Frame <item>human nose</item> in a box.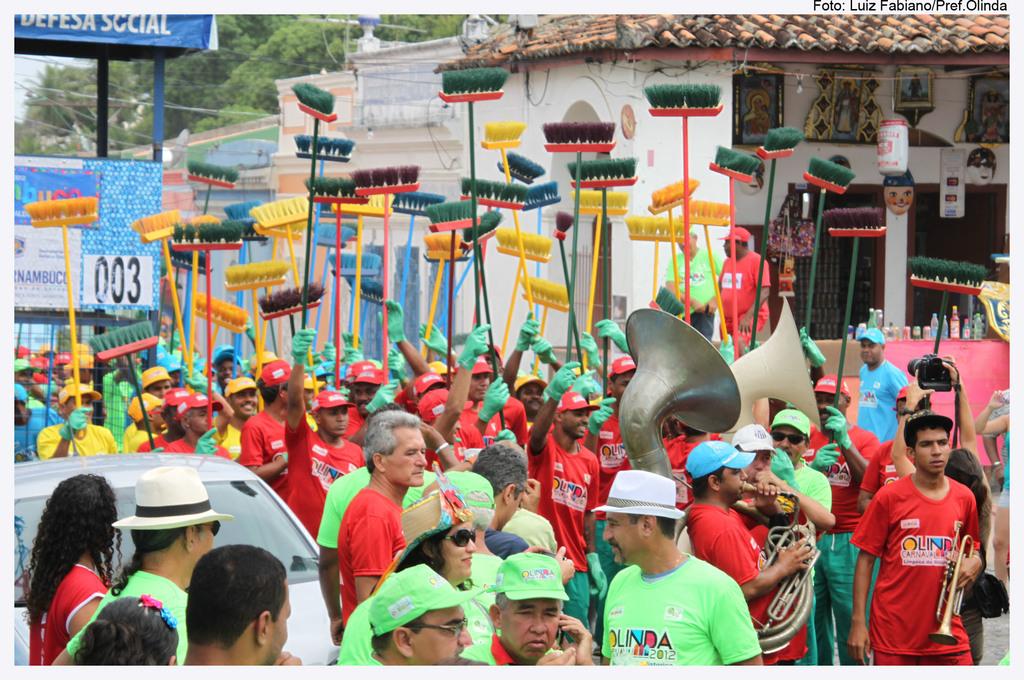
414/449/429/468.
